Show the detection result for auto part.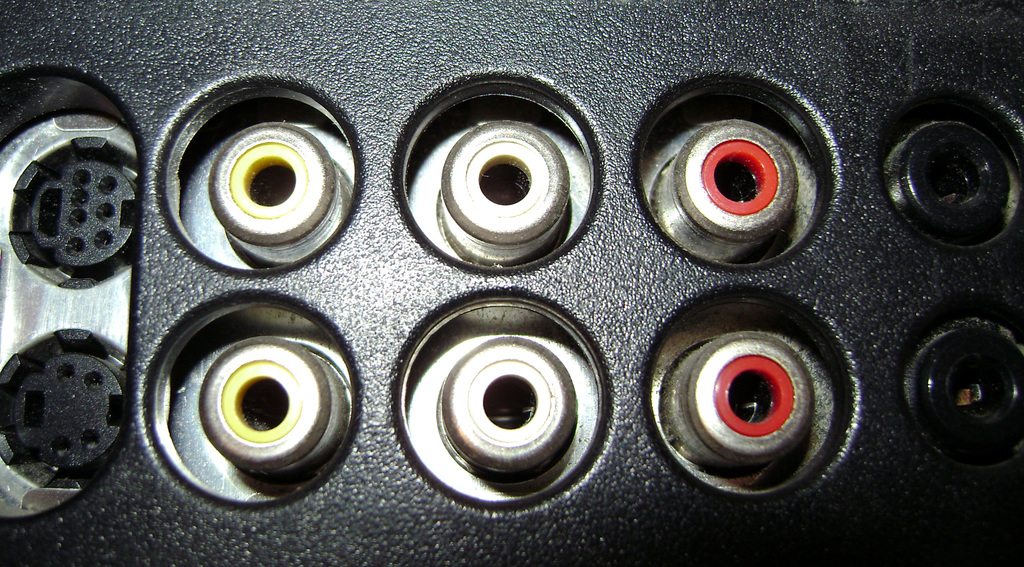
1,0,1022,566.
